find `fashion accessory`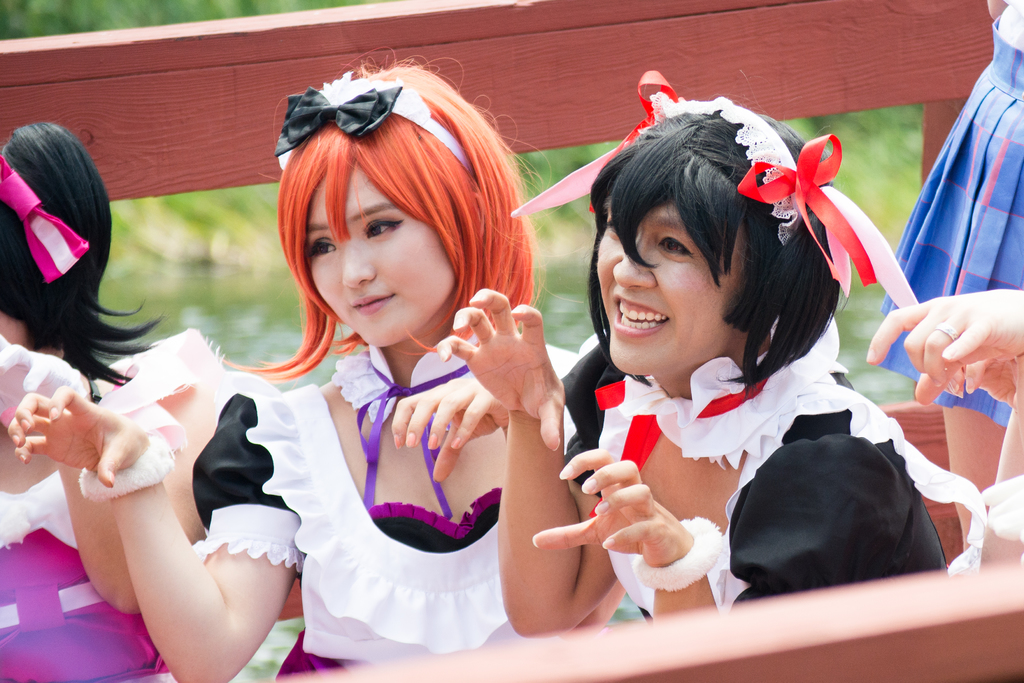
x1=508, y1=63, x2=916, y2=313
